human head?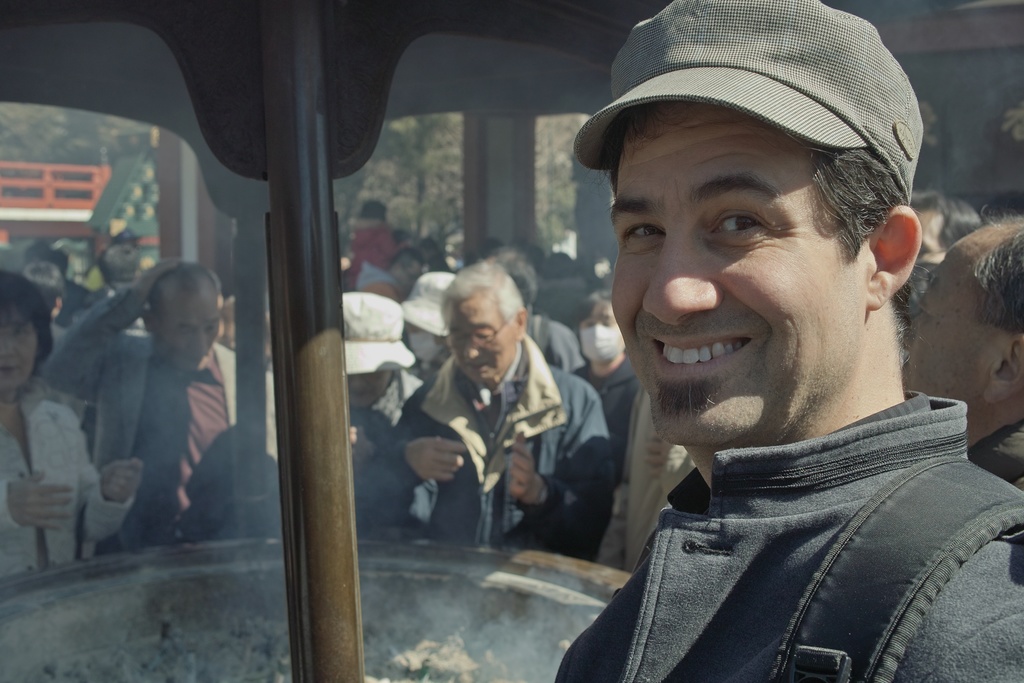
[900,210,1023,413]
